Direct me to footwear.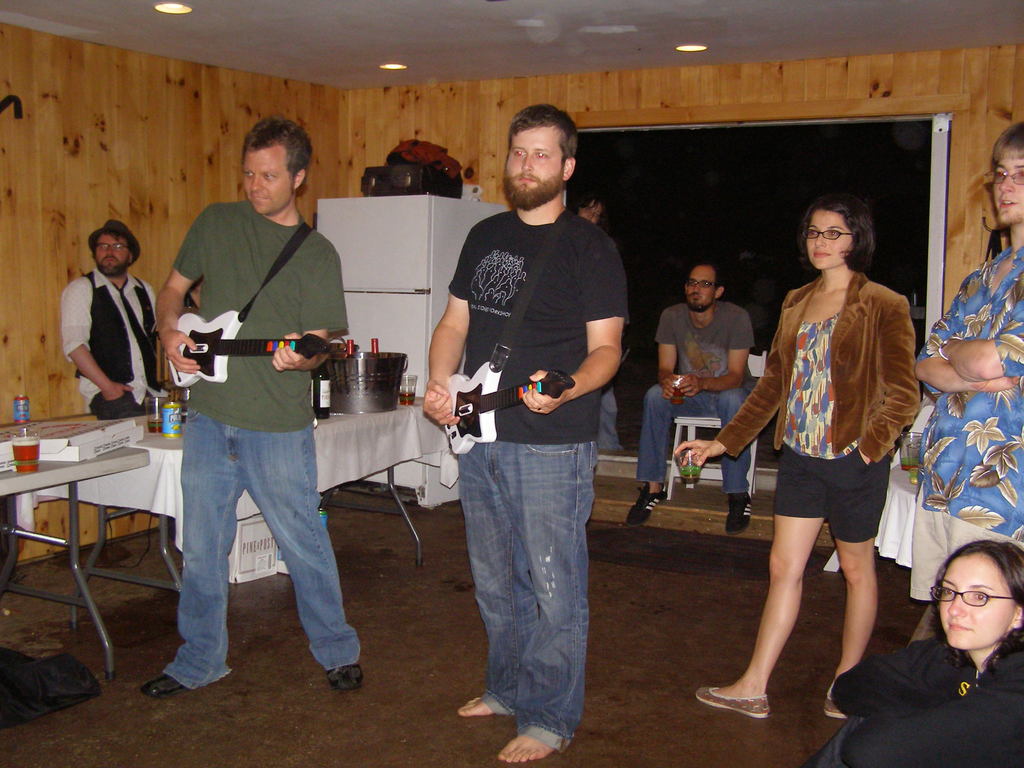
Direction: crop(824, 685, 855, 717).
